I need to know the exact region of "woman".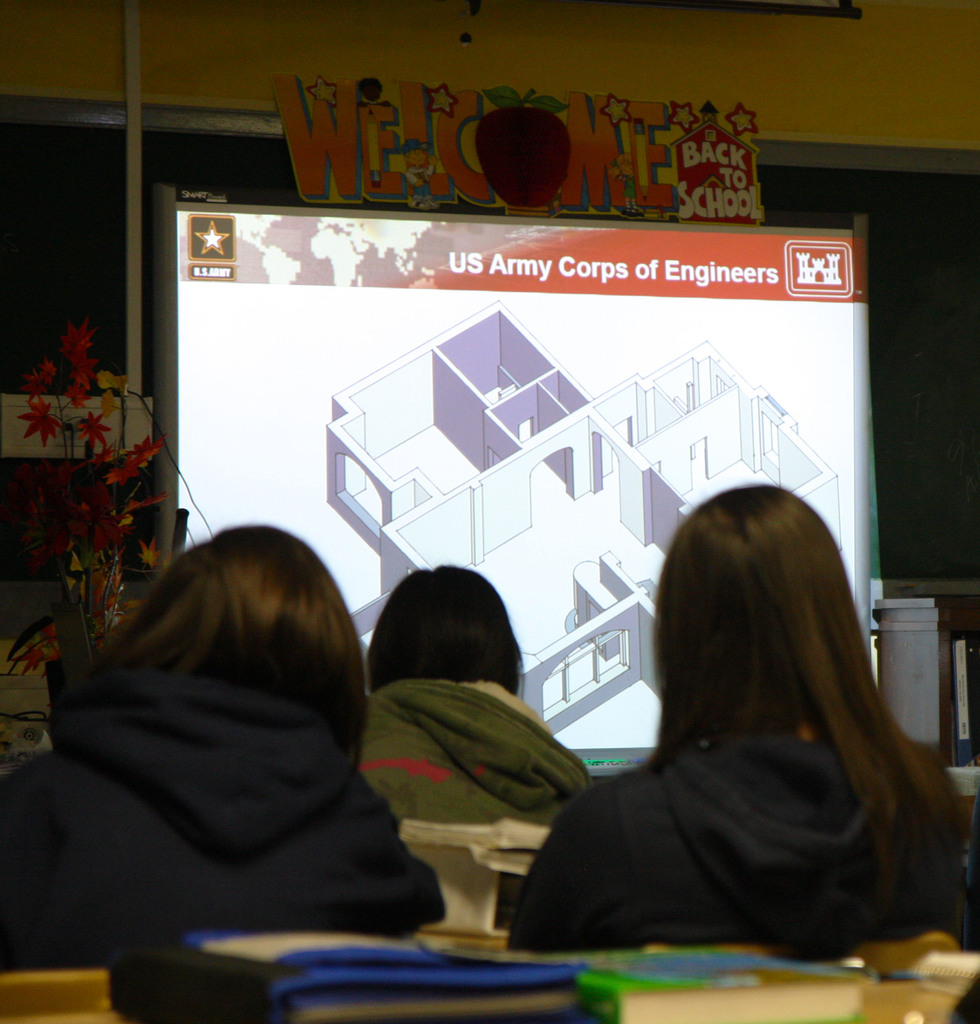
Region: [0,520,446,965].
